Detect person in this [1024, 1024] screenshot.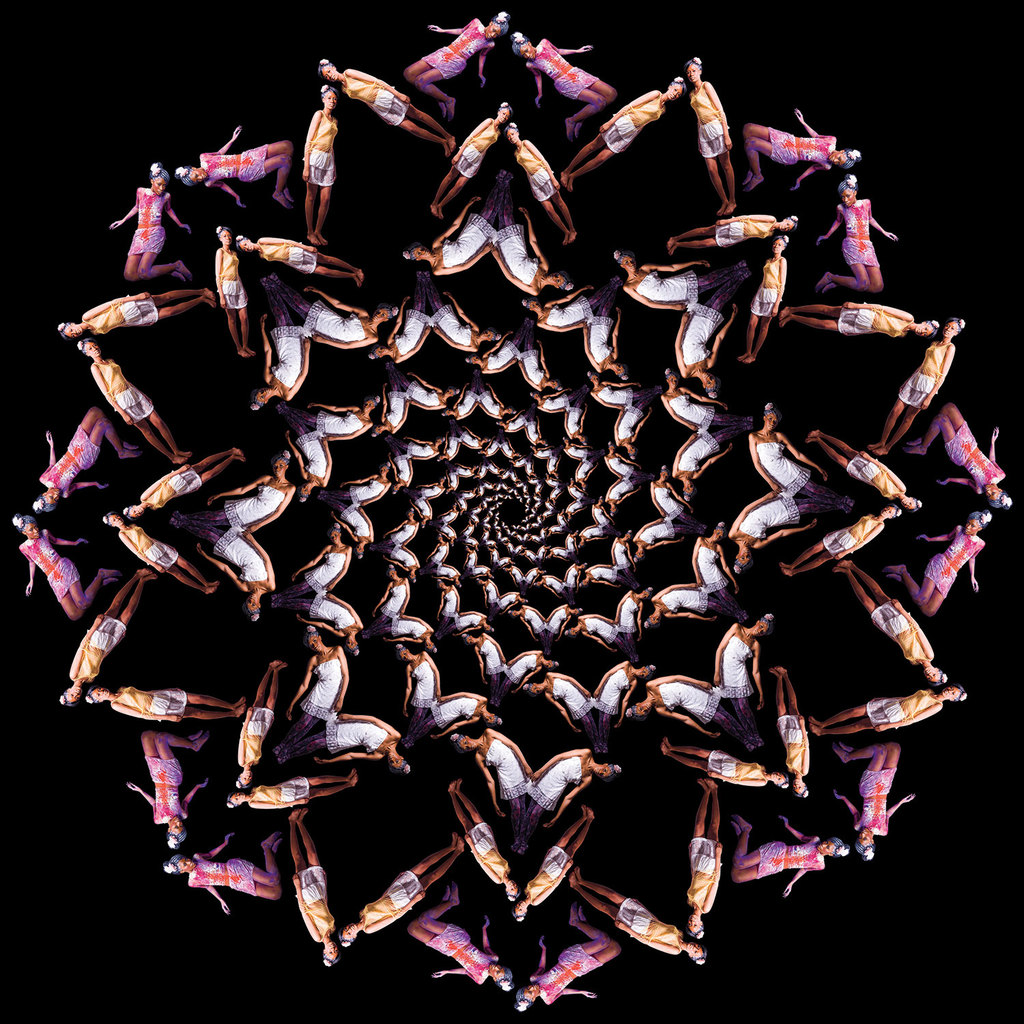
Detection: [left=309, top=51, right=457, bottom=154].
